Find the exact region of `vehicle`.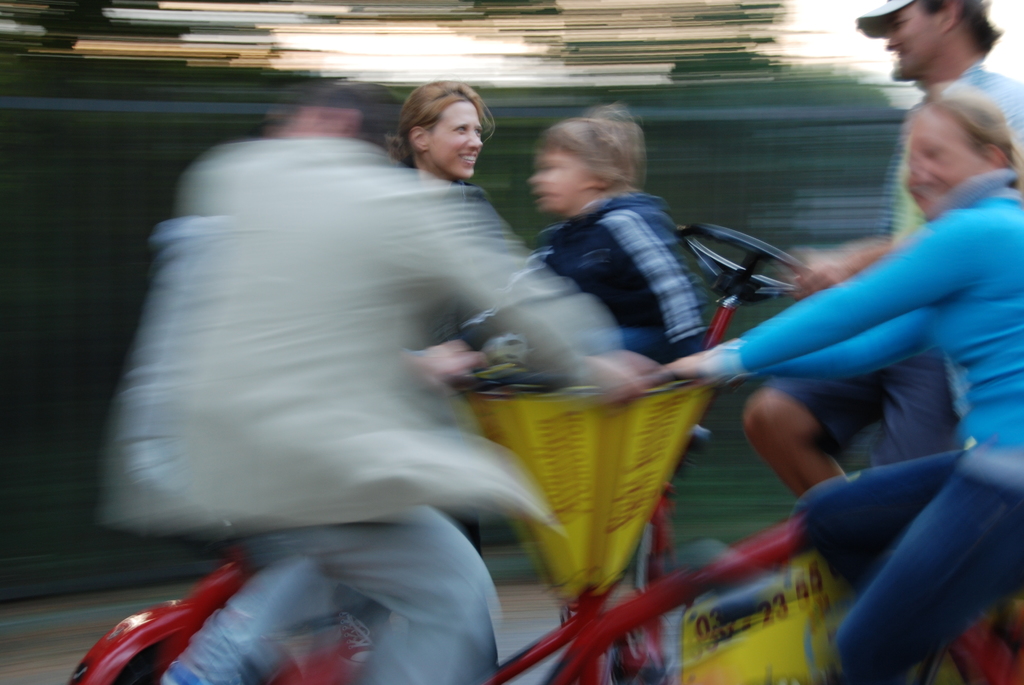
Exact region: Rect(73, 375, 730, 683).
